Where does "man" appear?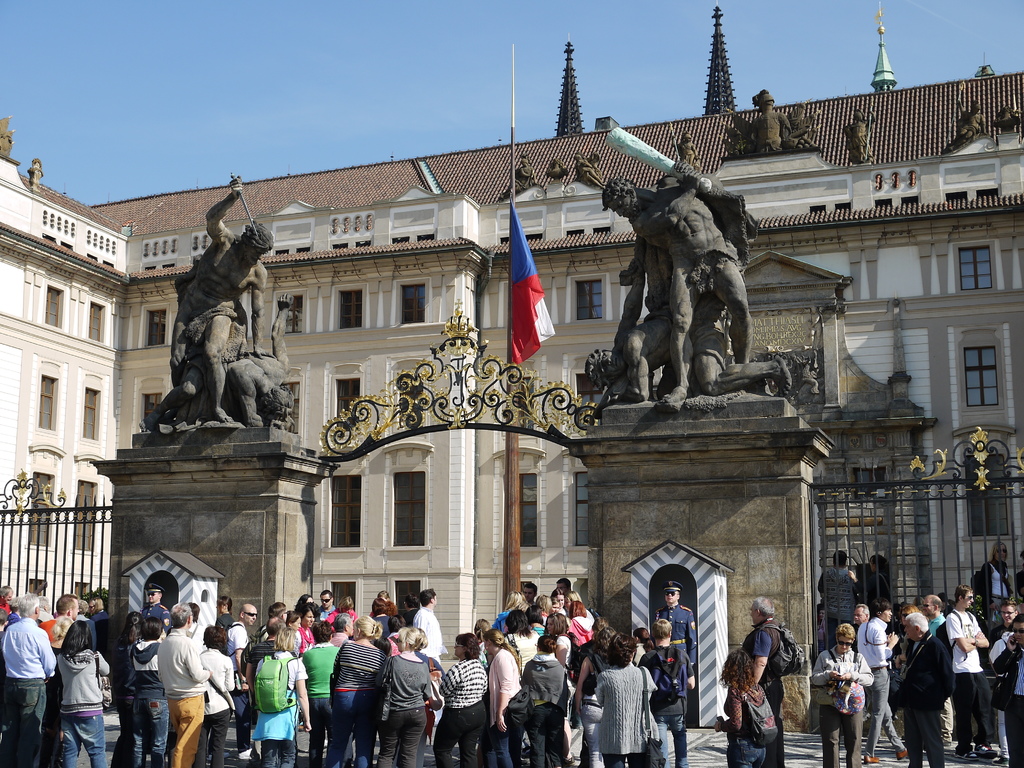
Appears at detection(844, 111, 877, 161).
